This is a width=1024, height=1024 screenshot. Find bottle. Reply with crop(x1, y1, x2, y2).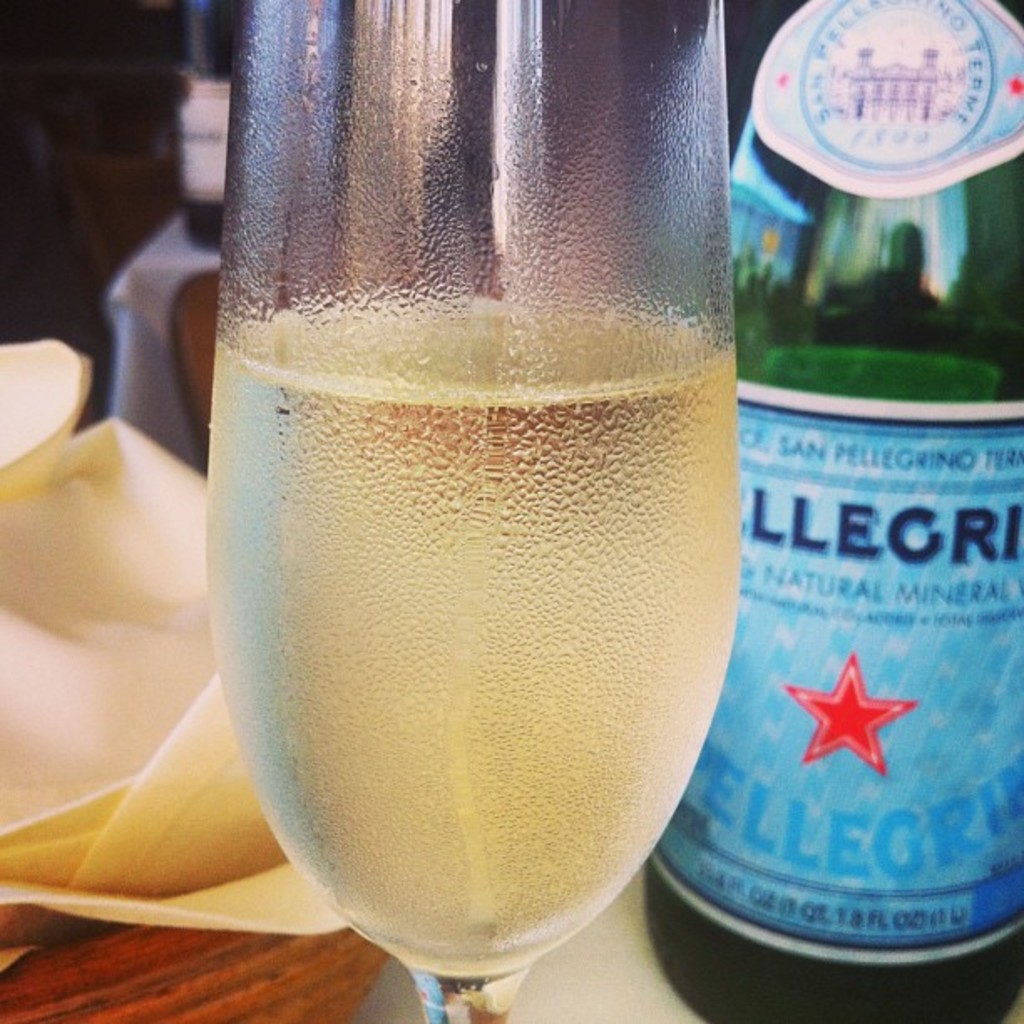
crop(94, 0, 231, 448).
